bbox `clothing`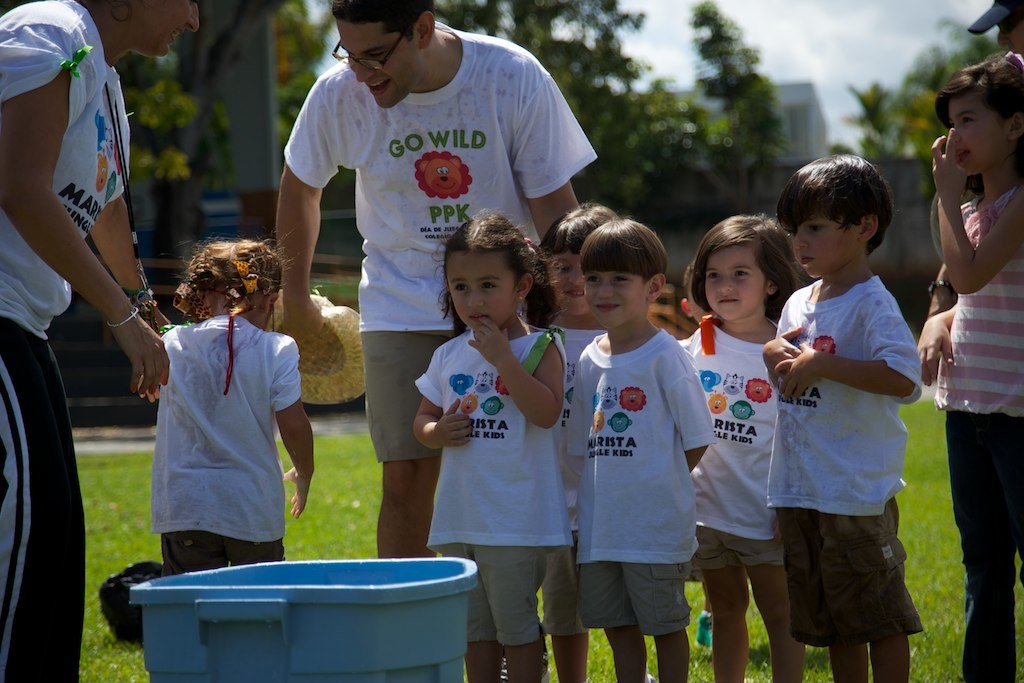
pyautogui.locateOnScreen(925, 407, 1023, 679)
